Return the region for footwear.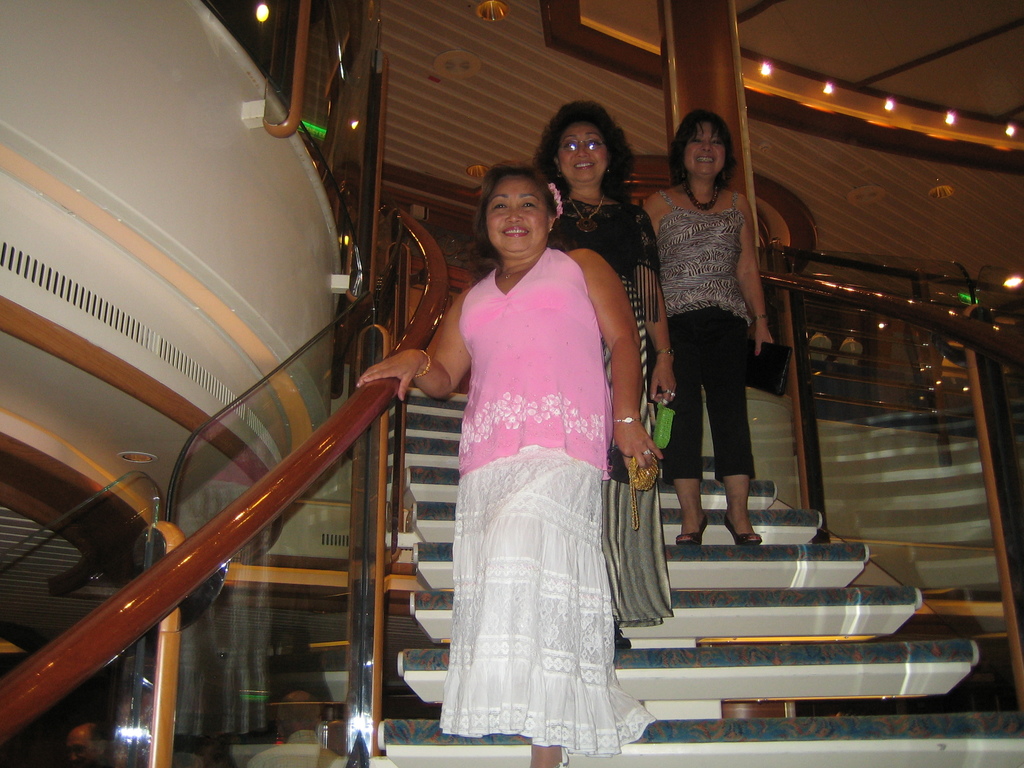
detection(726, 520, 758, 542).
